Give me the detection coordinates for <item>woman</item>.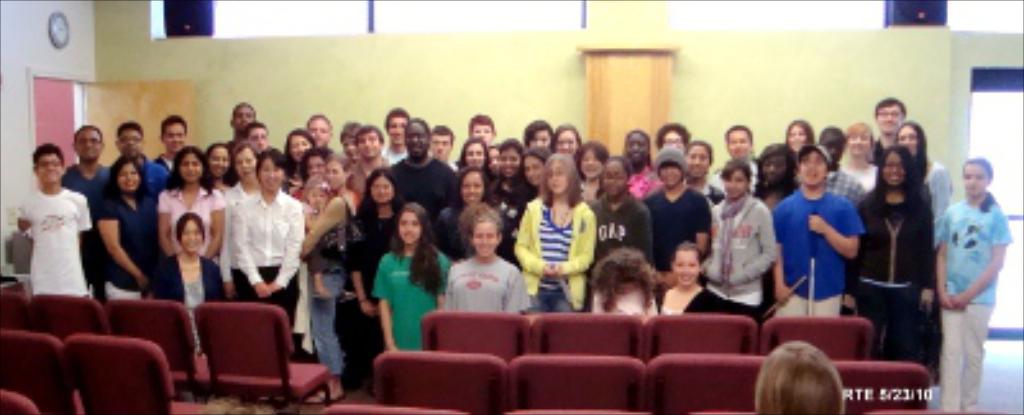
653/118/694/154.
